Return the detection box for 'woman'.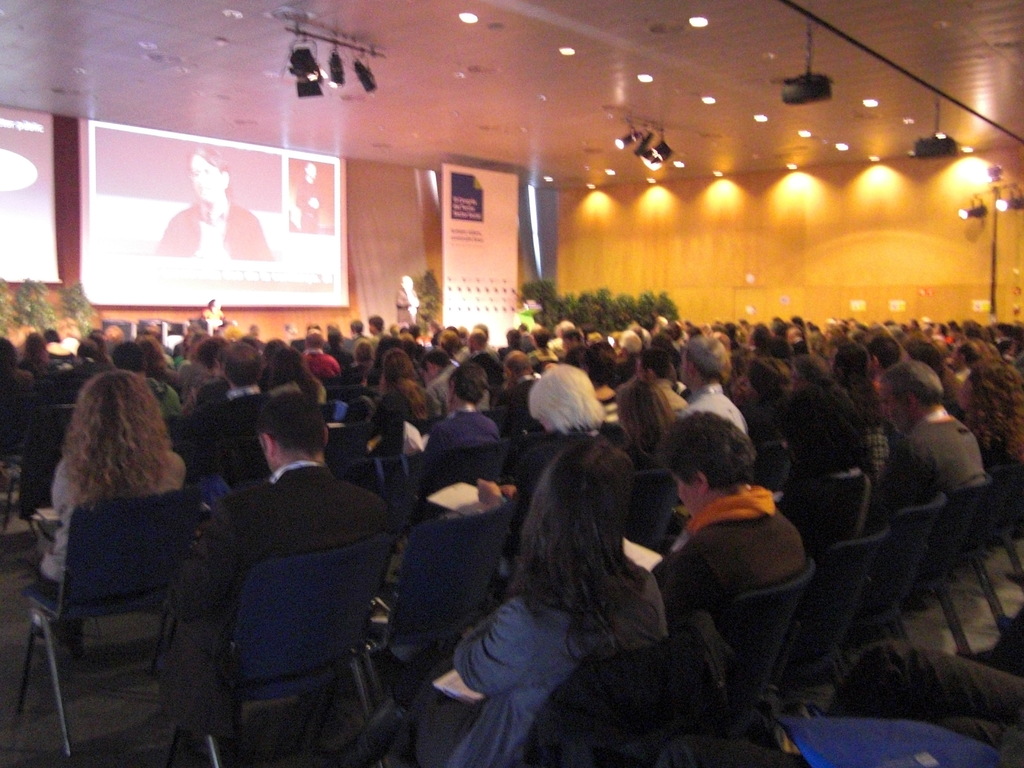
x1=20, y1=367, x2=193, y2=590.
